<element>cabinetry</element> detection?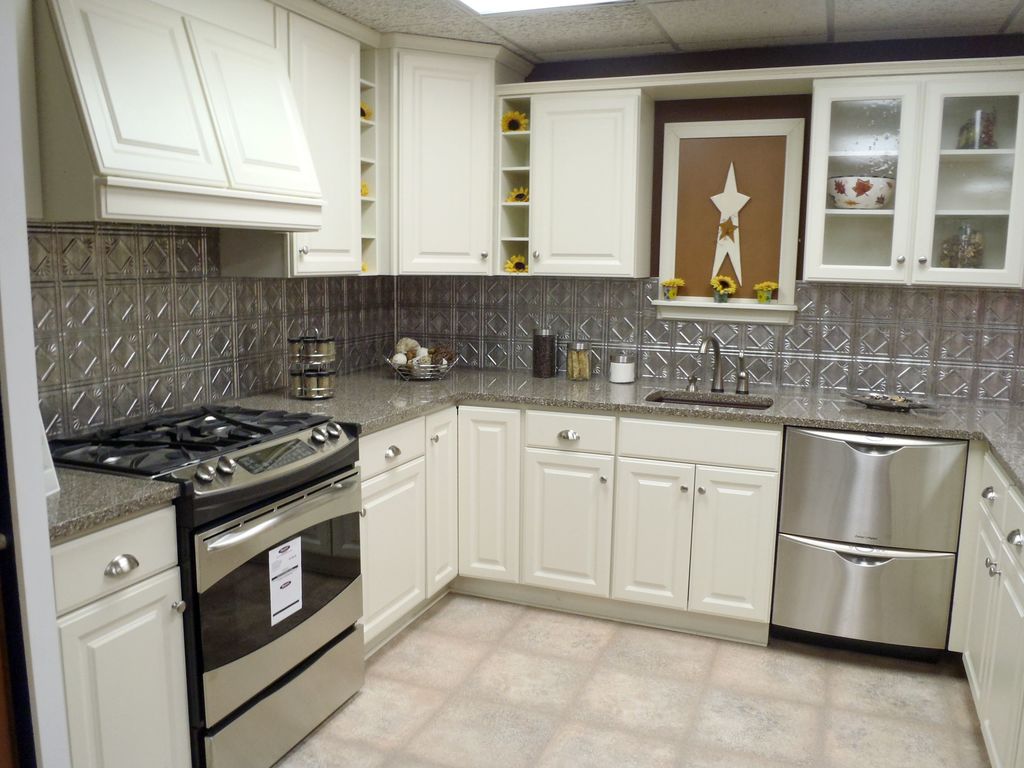
[360,127,376,165]
